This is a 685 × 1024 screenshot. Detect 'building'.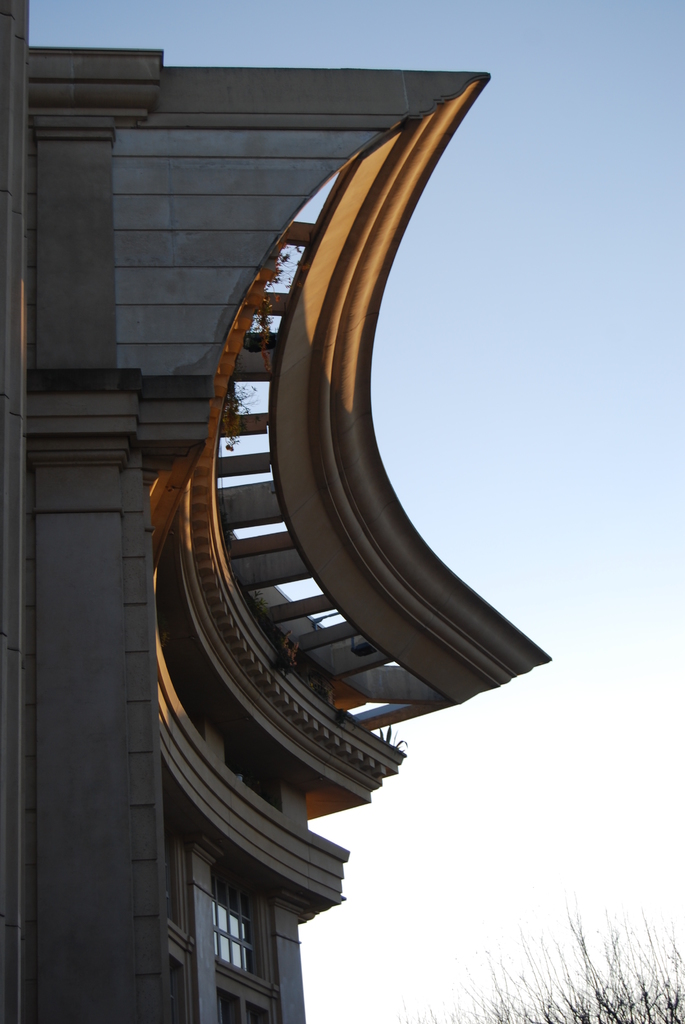
0 0 547 1023.
